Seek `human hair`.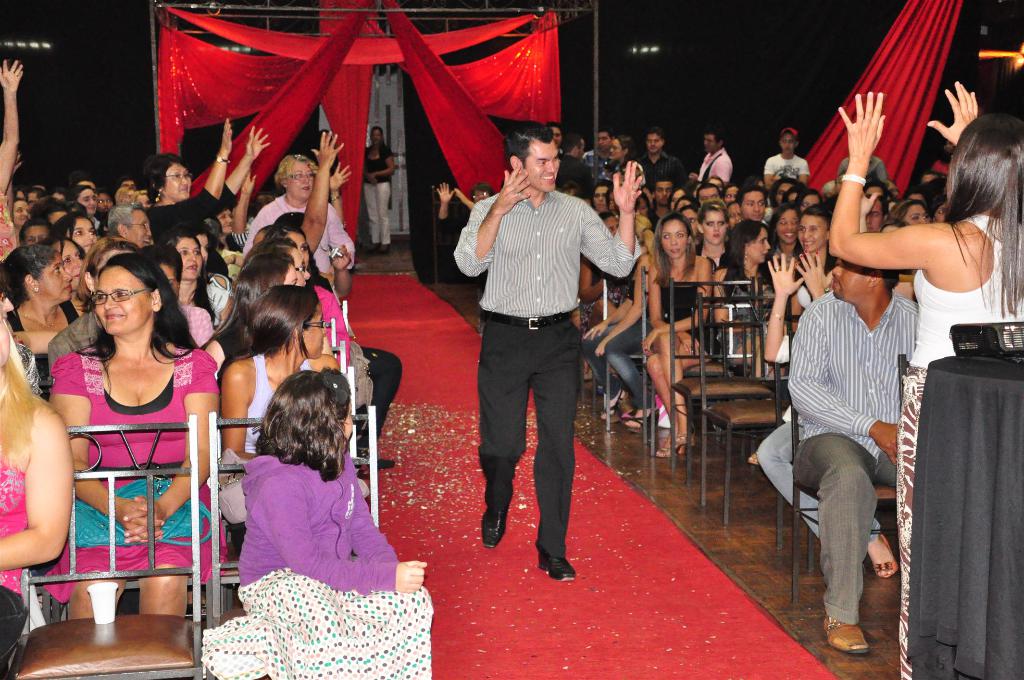
crop(591, 178, 614, 199).
